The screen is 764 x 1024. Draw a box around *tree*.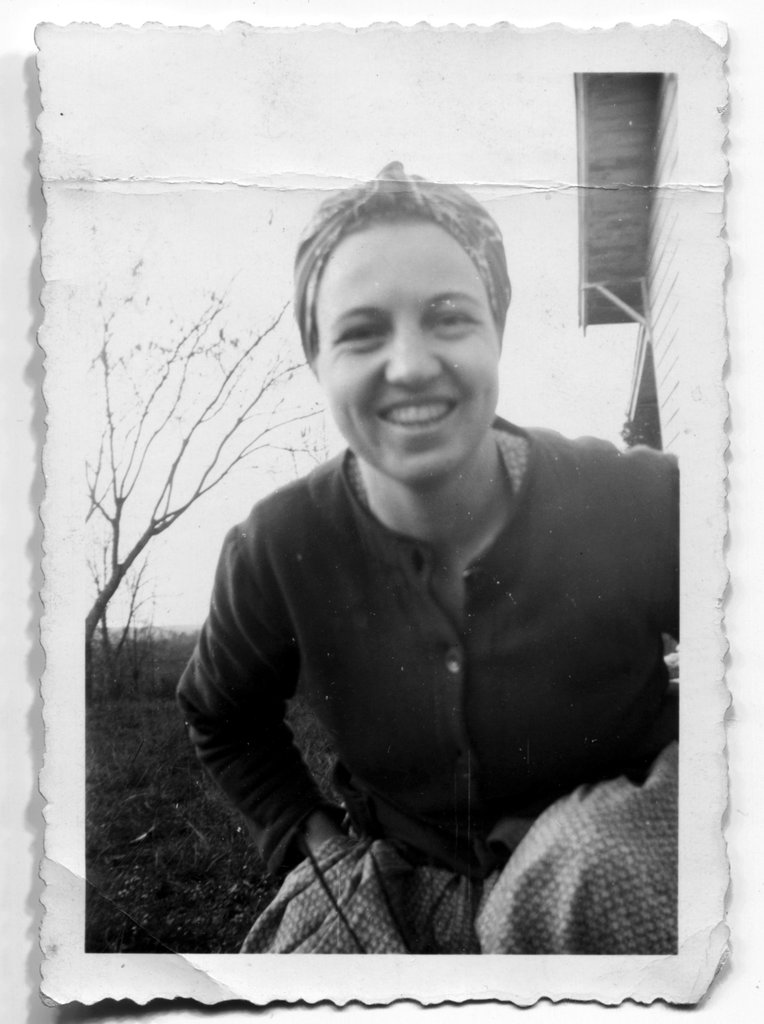
crop(85, 260, 346, 703).
